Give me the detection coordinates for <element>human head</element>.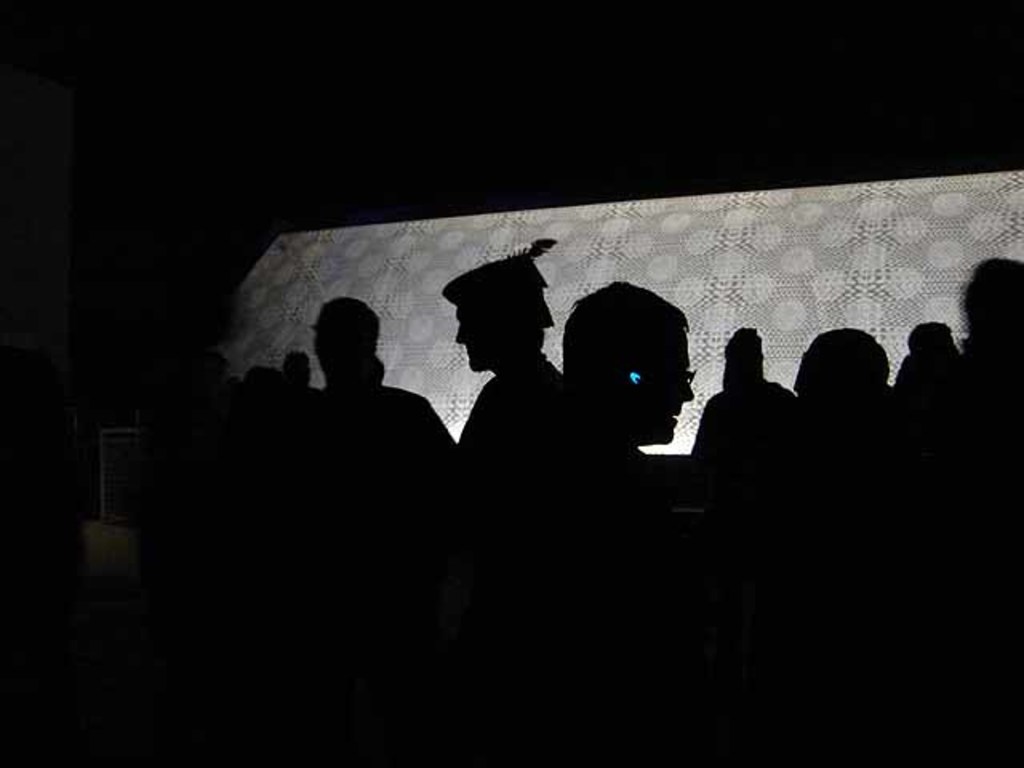
box(960, 256, 1022, 346).
